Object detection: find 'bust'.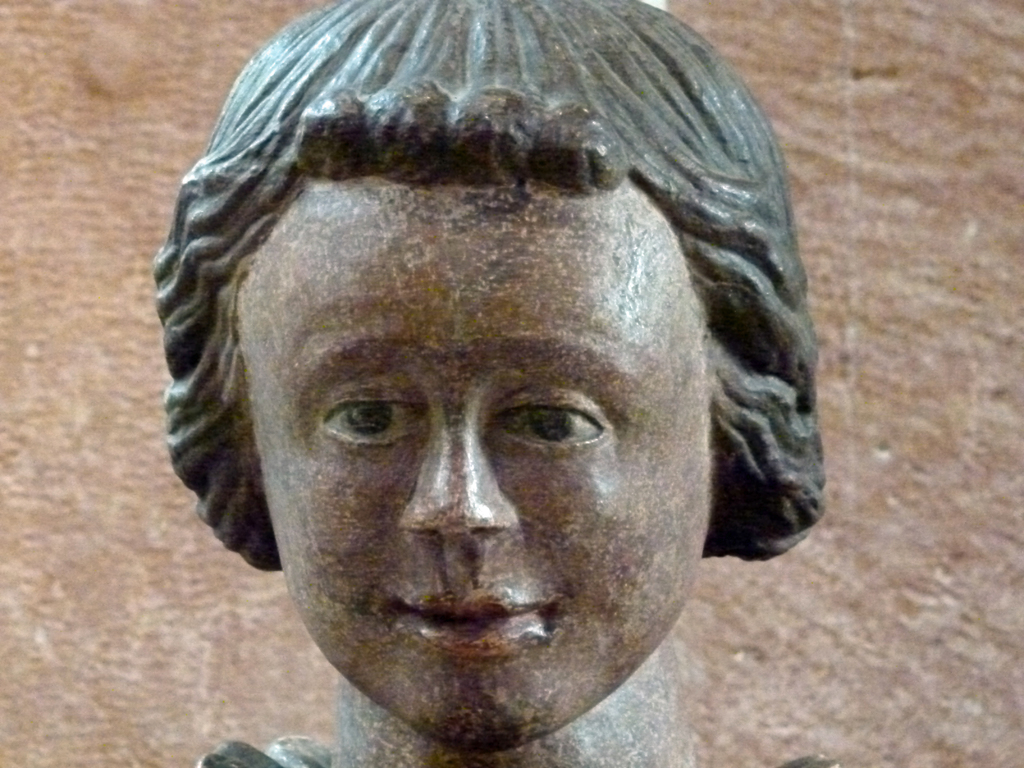
[x1=153, y1=0, x2=835, y2=767].
